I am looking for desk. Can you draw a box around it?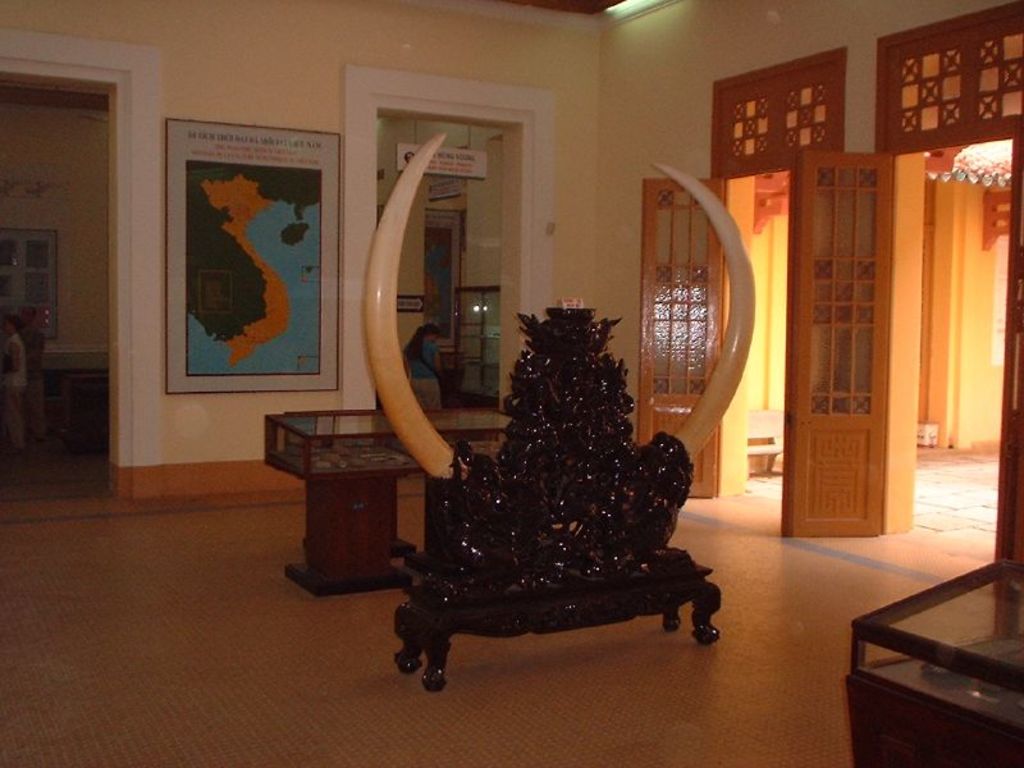
Sure, the bounding box is 255 410 515 600.
